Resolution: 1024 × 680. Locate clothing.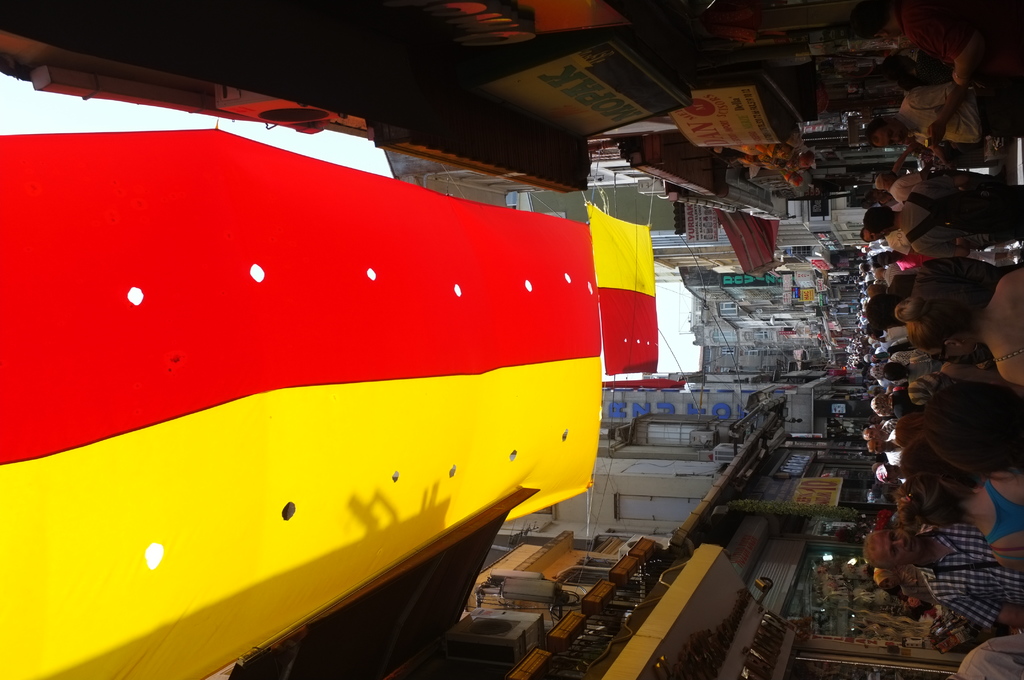
(880, 0, 1023, 679).
